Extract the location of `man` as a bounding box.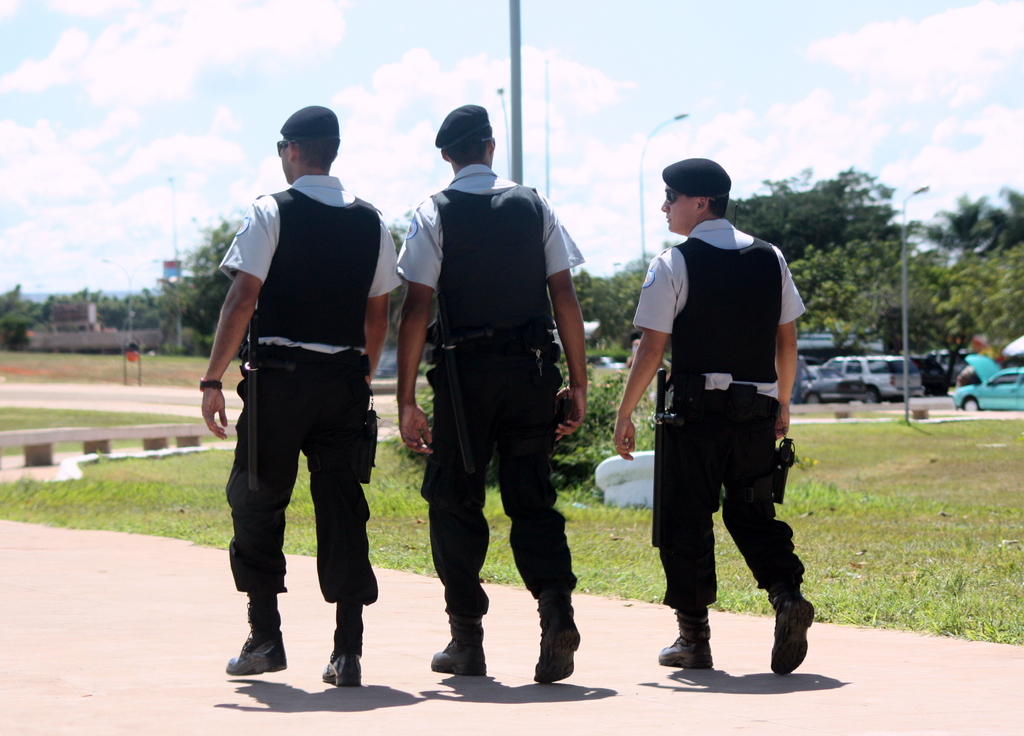
[612,157,818,684].
